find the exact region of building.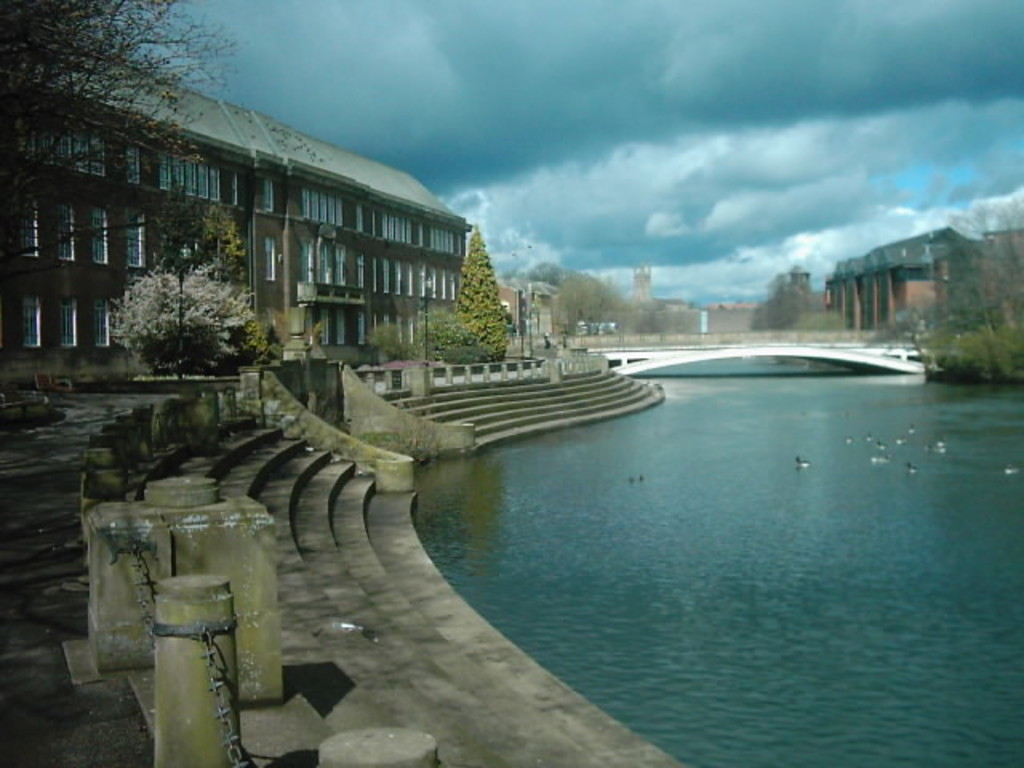
Exact region: x1=821, y1=218, x2=1022, y2=333.
